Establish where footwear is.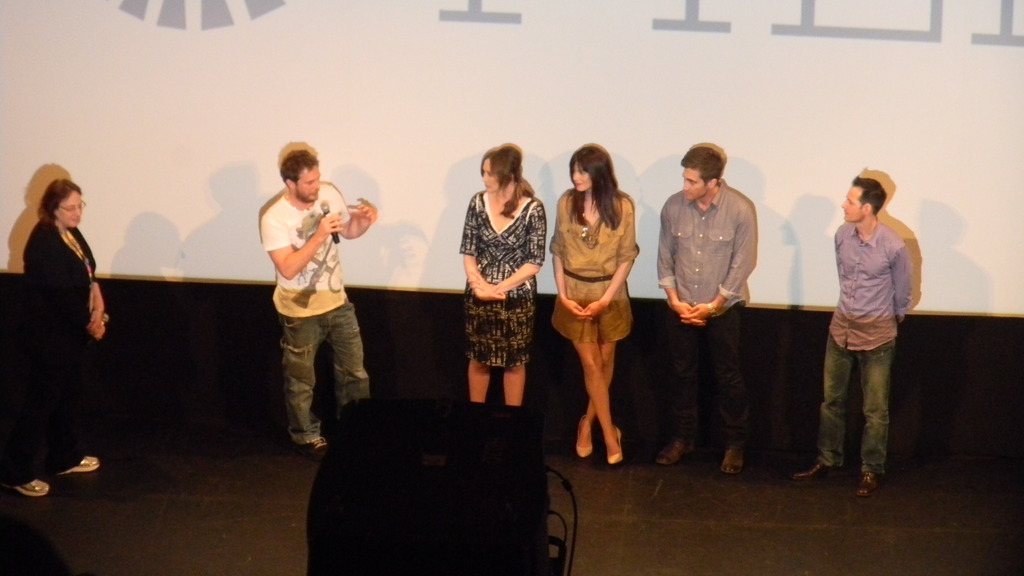
Established at crop(655, 438, 691, 467).
